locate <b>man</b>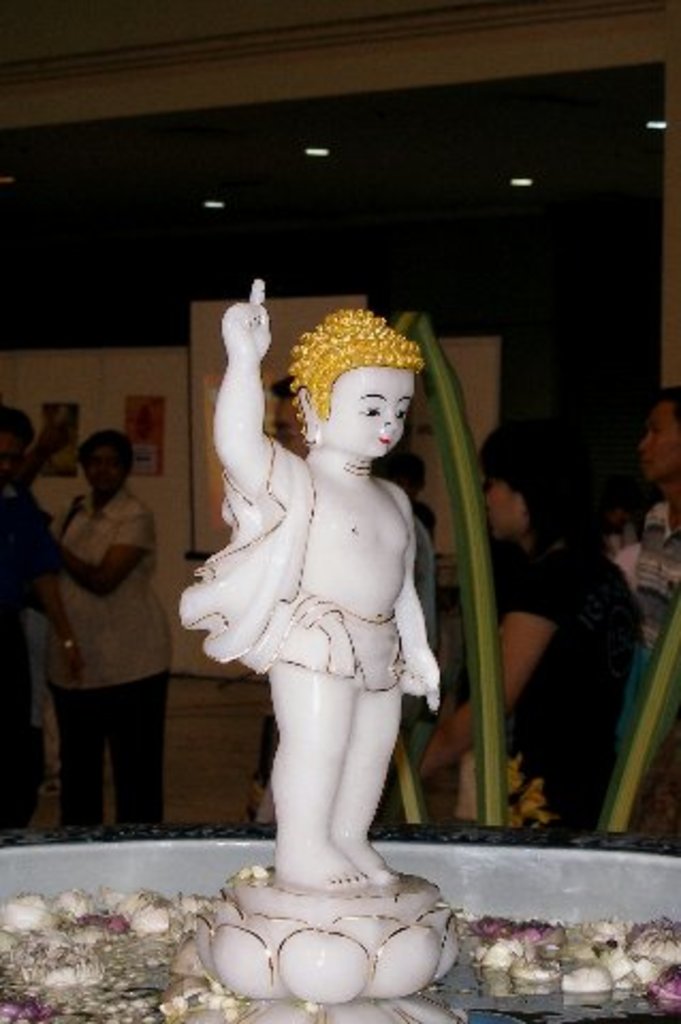
Rect(0, 410, 75, 826)
